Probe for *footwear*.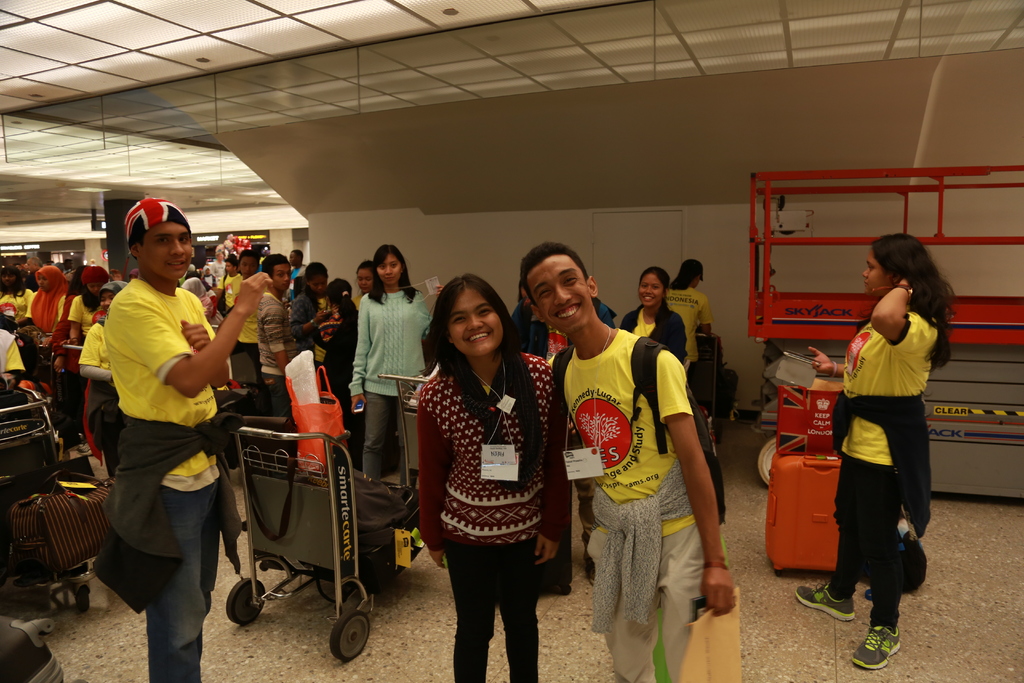
Probe result: 796, 581, 853, 617.
